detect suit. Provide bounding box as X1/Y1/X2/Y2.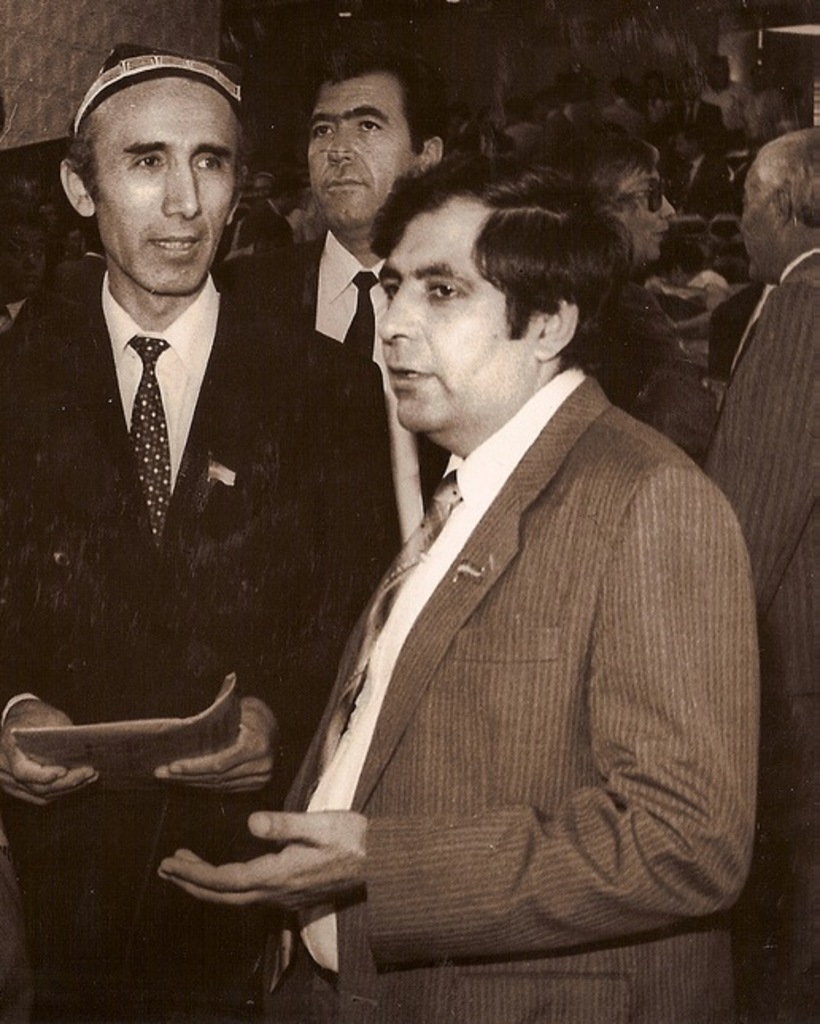
249/223/448/580.
